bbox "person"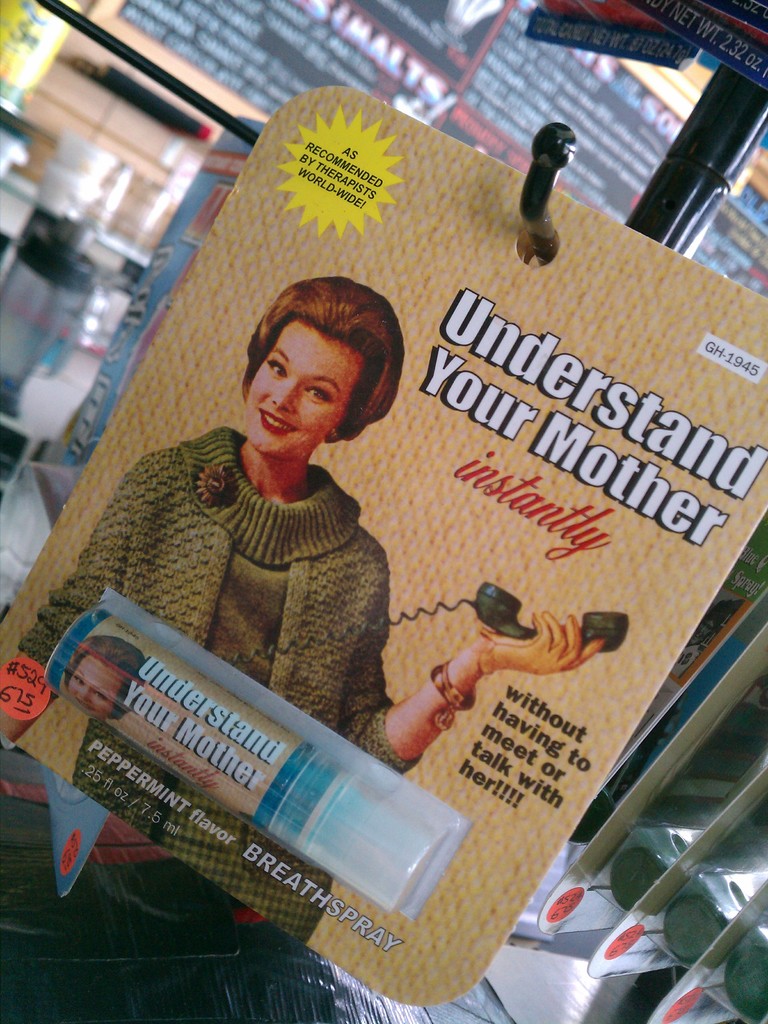
(67,281,436,774)
